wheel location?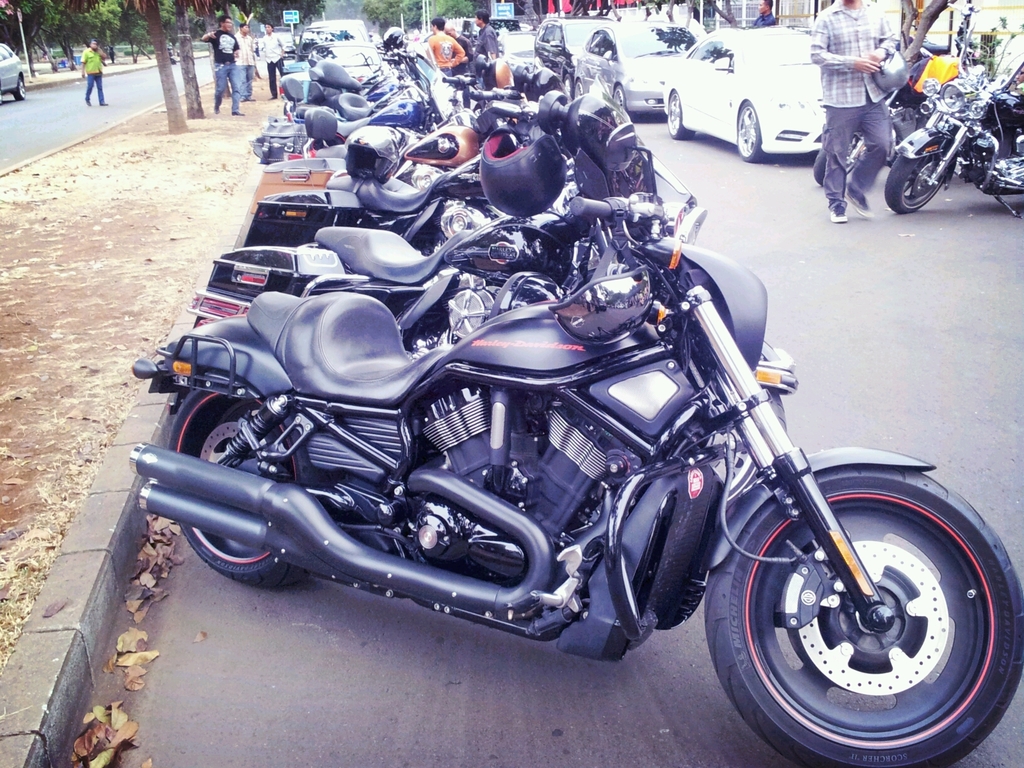
<box>884,156,950,214</box>
